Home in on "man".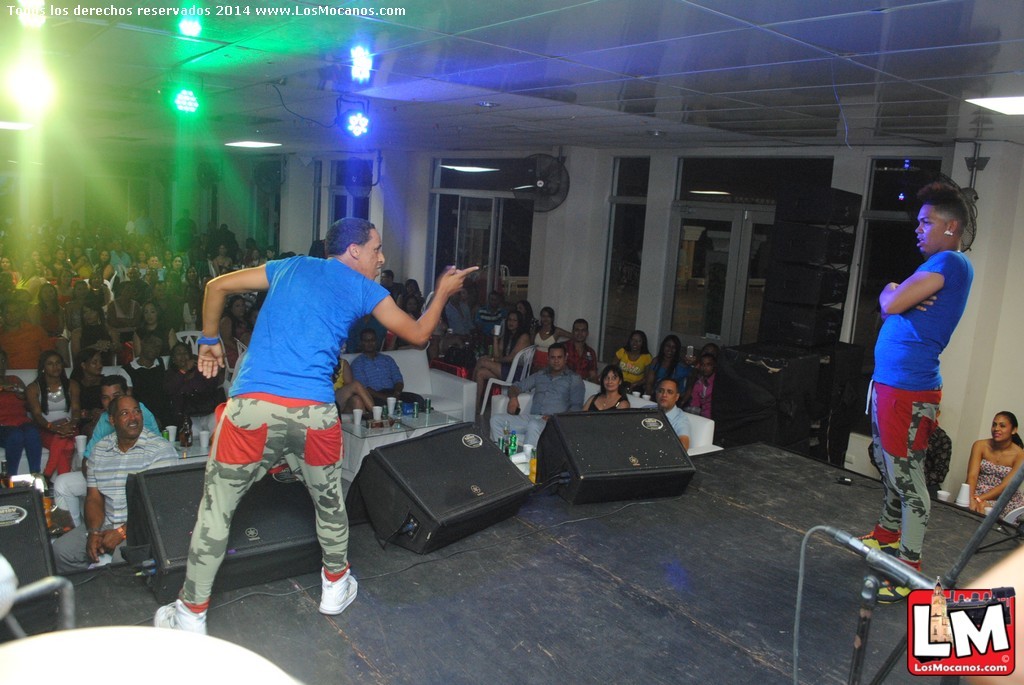
Homed in at (left=485, top=341, right=589, bottom=459).
